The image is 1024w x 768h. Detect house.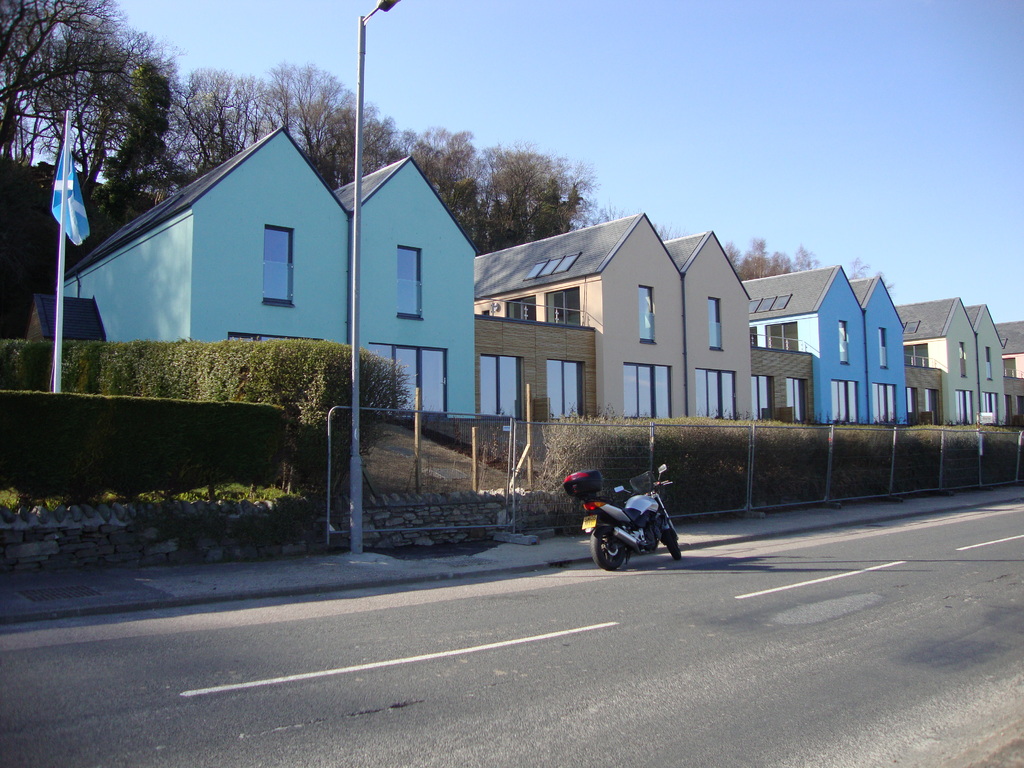
Detection: bbox=[995, 317, 1023, 437].
